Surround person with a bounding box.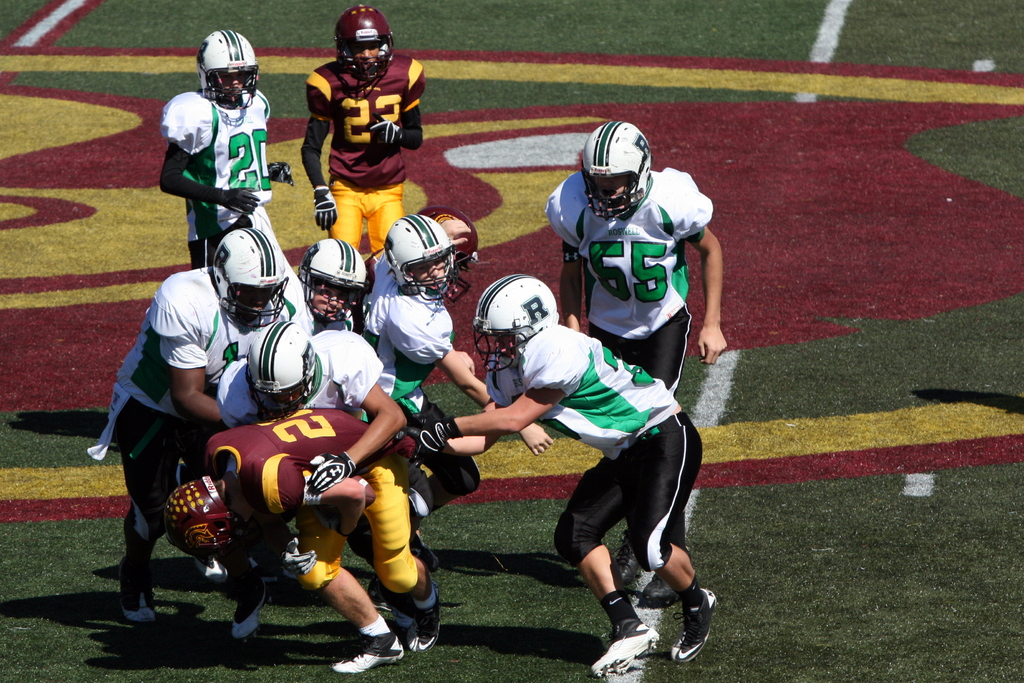
<box>158,28,292,266</box>.
